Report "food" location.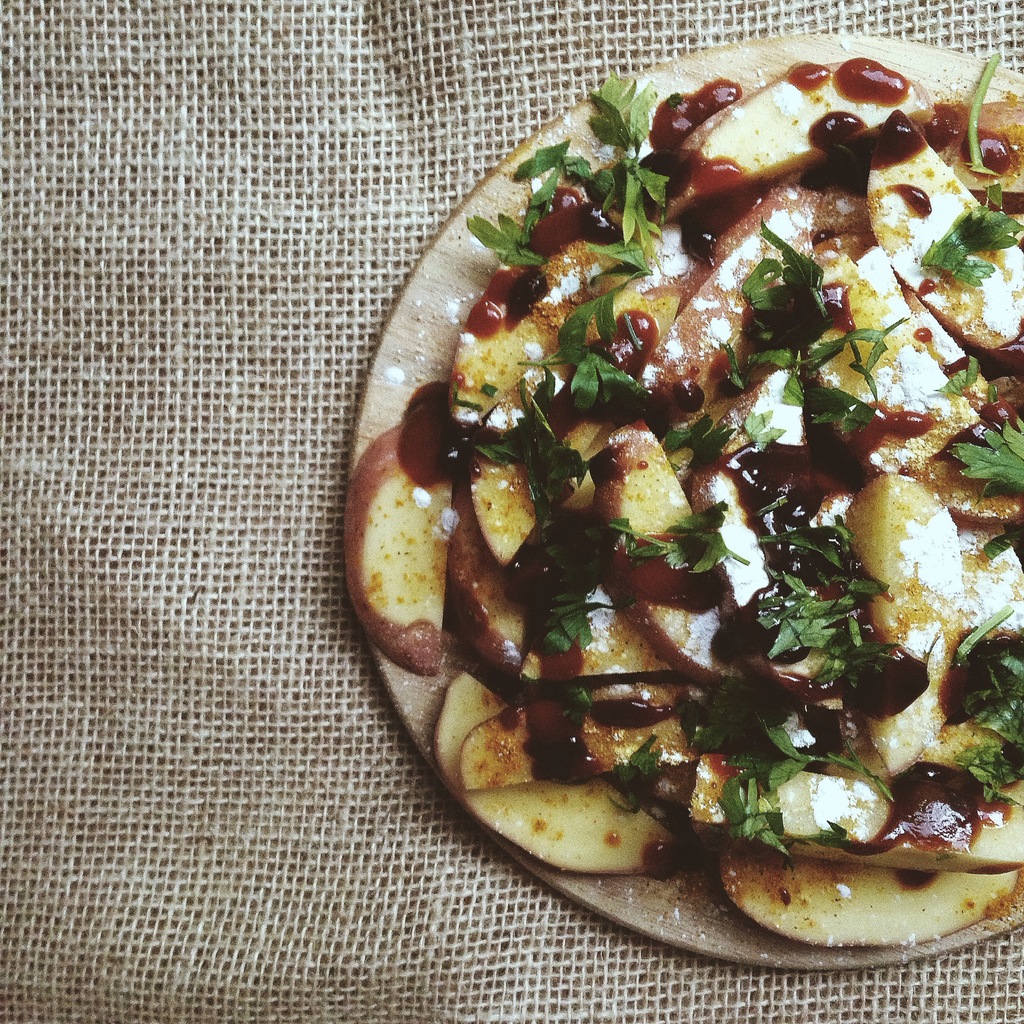
Report: {"left": 360, "top": 20, "right": 984, "bottom": 972}.
